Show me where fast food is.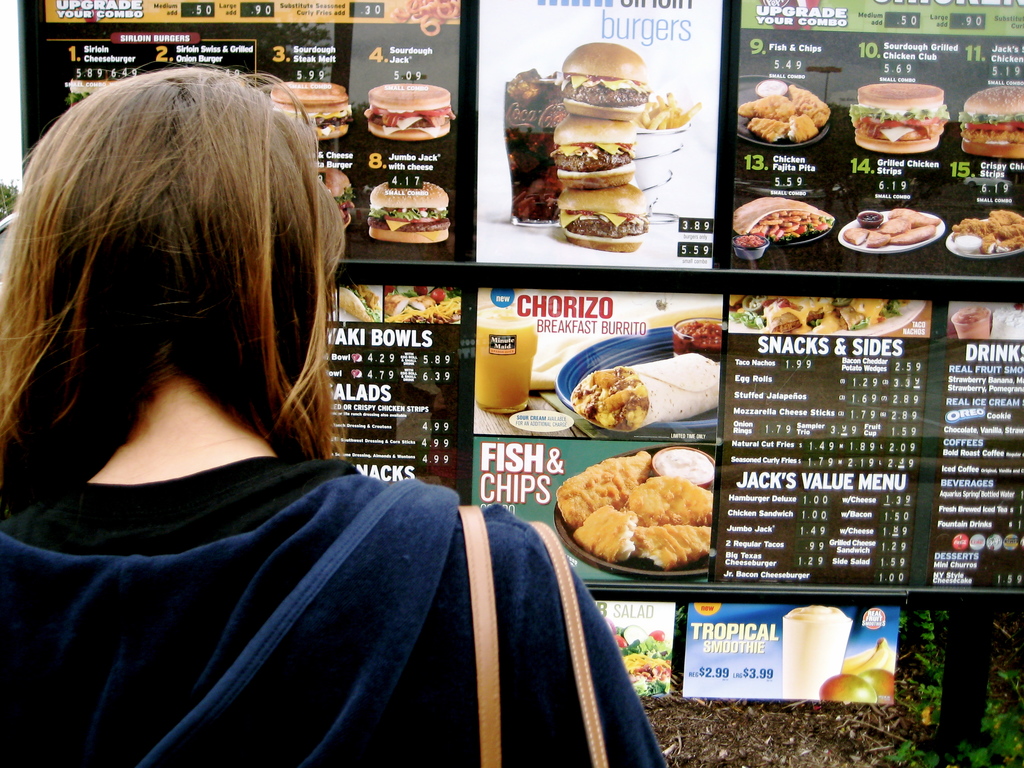
fast food is at 556, 180, 659, 253.
